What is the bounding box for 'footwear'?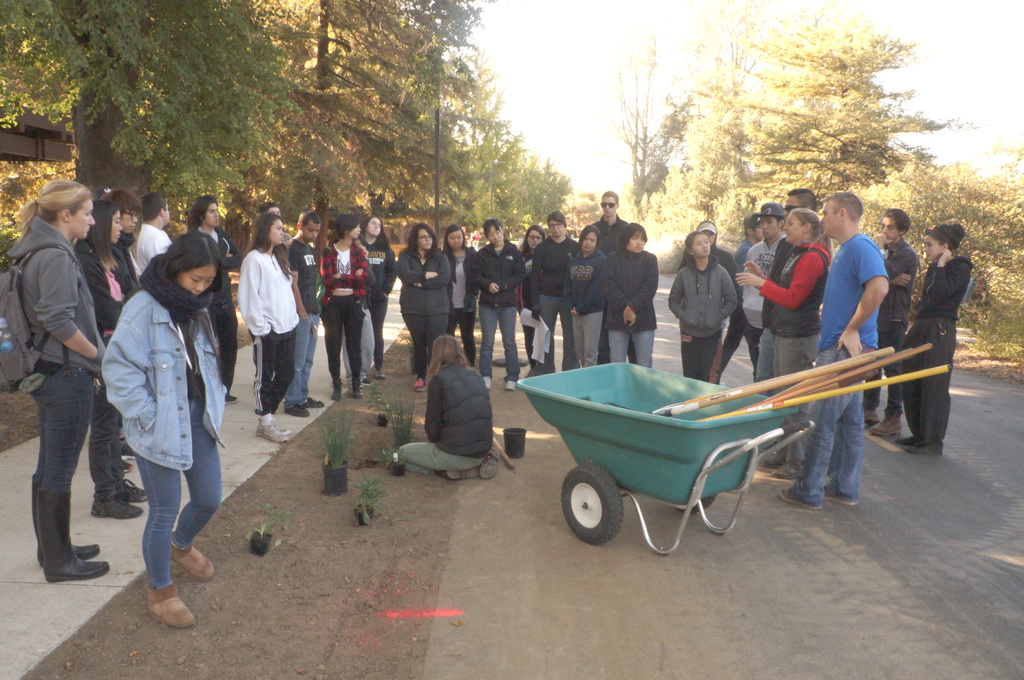
902:436:948:458.
